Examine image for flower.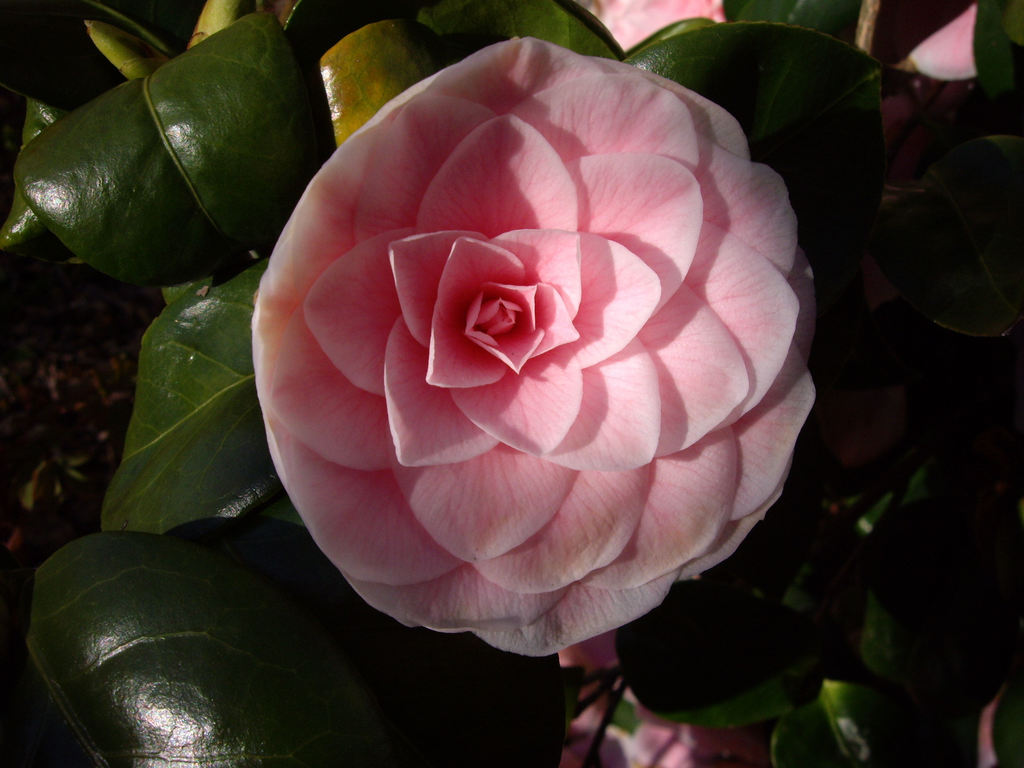
Examination result: left=251, top=36, right=822, bottom=658.
